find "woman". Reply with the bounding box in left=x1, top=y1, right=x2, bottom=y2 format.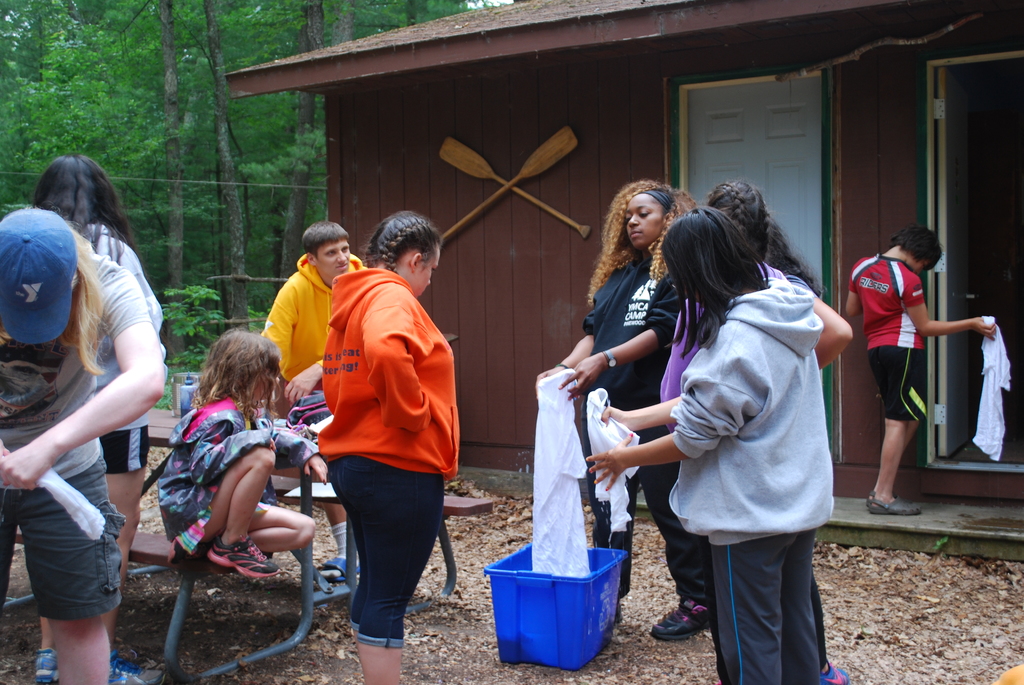
left=630, top=178, right=849, bottom=668.
